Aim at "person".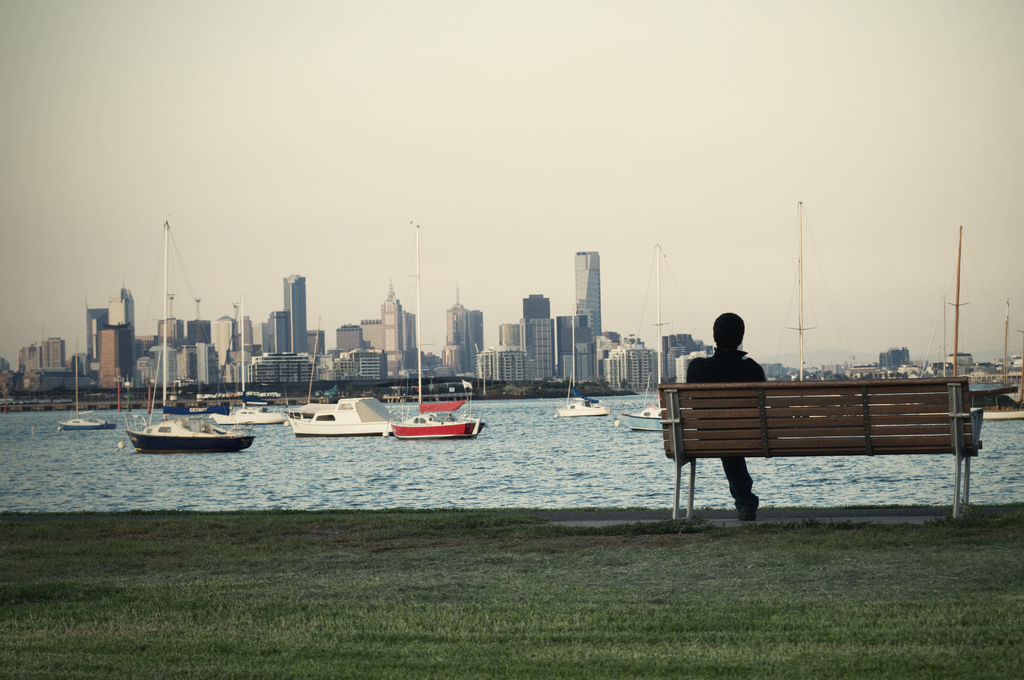
Aimed at (left=680, top=311, right=767, bottom=523).
